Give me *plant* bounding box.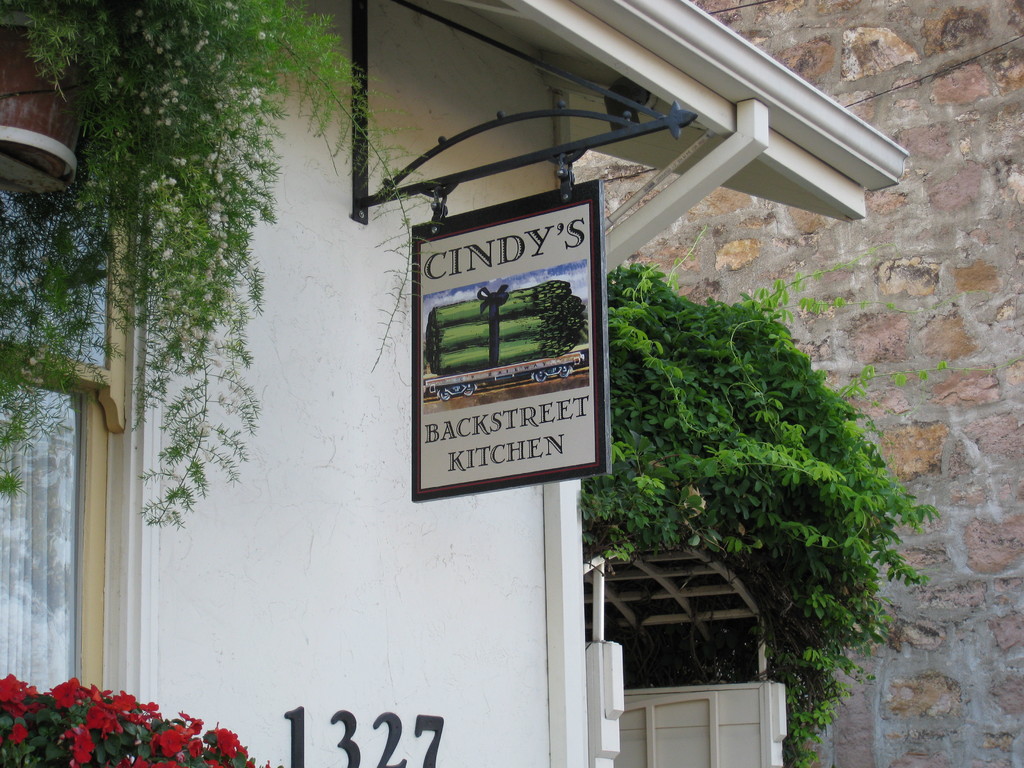
{"x1": 549, "y1": 245, "x2": 941, "y2": 702}.
